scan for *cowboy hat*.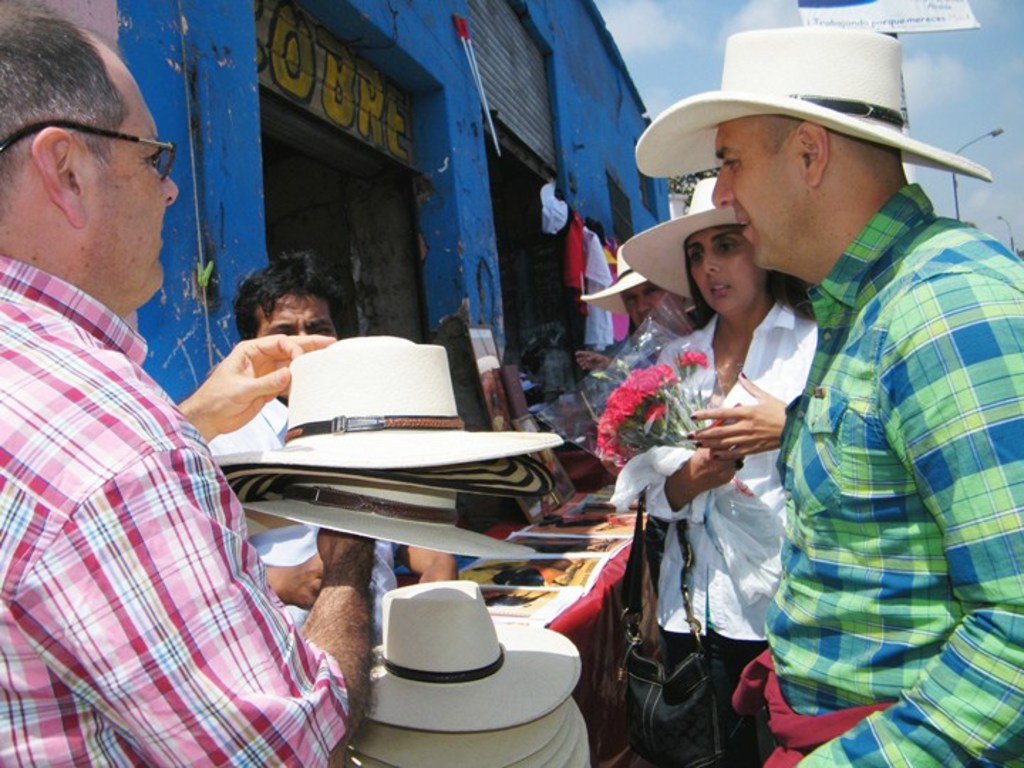
Scan result: <box>206,331,565,505</box>.
